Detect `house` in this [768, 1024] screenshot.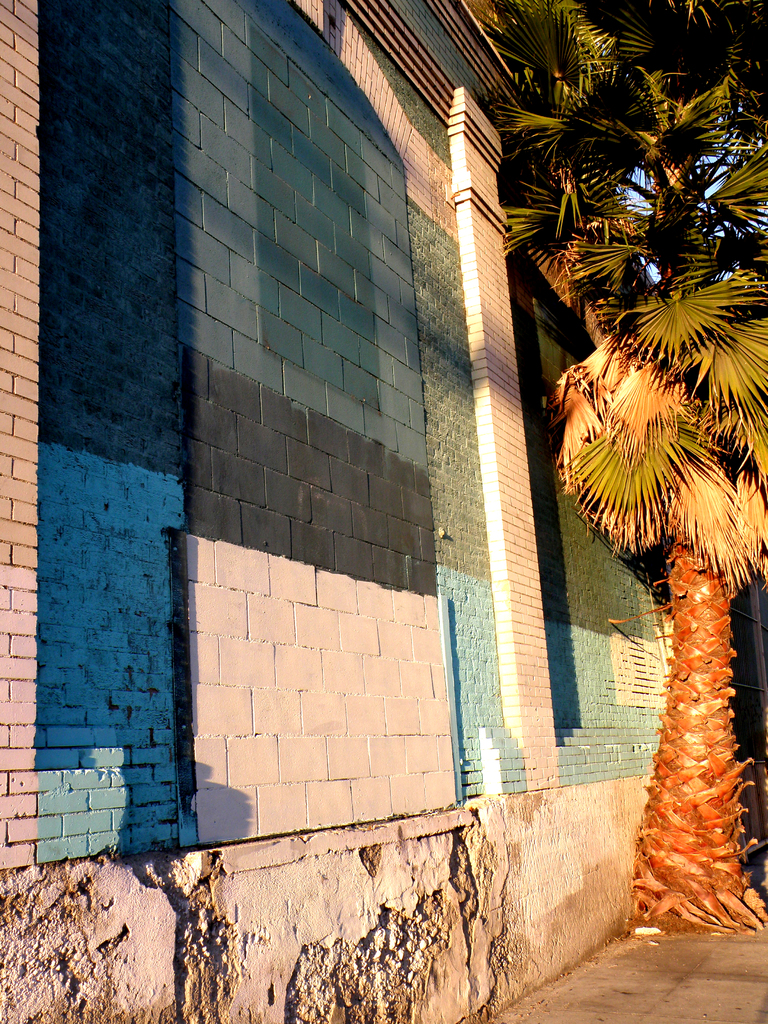
Detection: x1=0 y1=0 x2=767 y2=1023.
